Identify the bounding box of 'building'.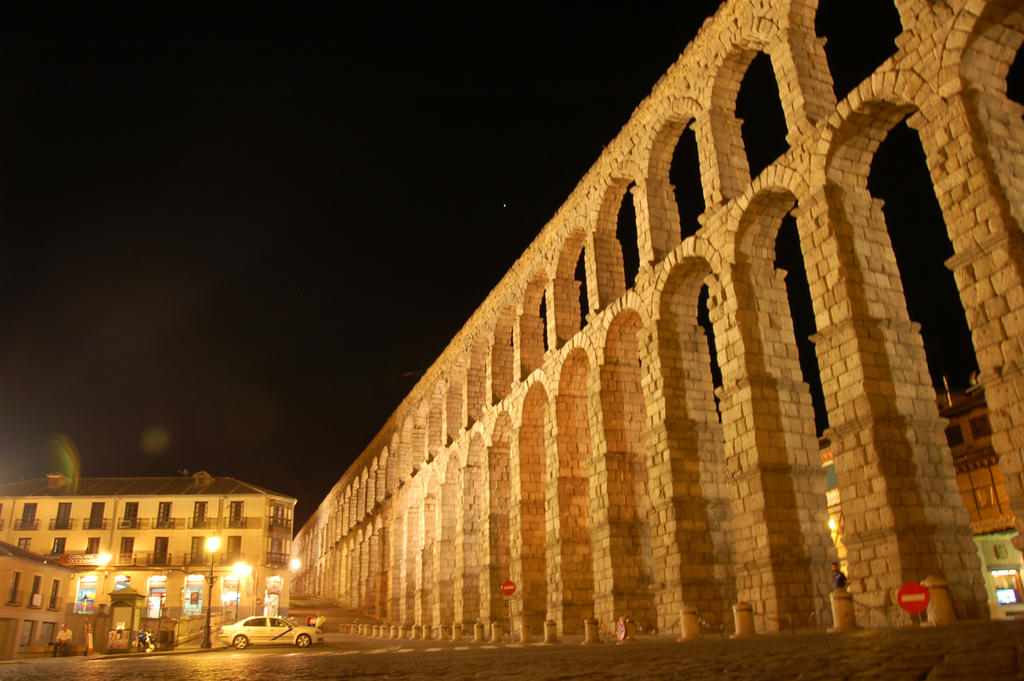
(0, 539, 76, 662).
